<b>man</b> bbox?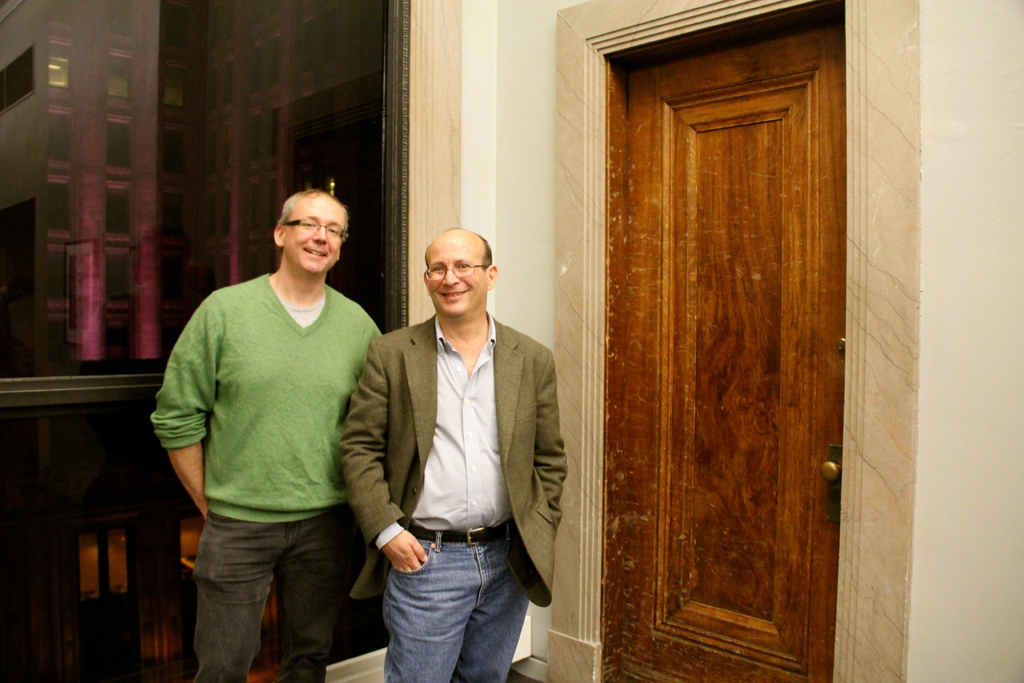
[left=340, top=224, right=568, bottom=682]
